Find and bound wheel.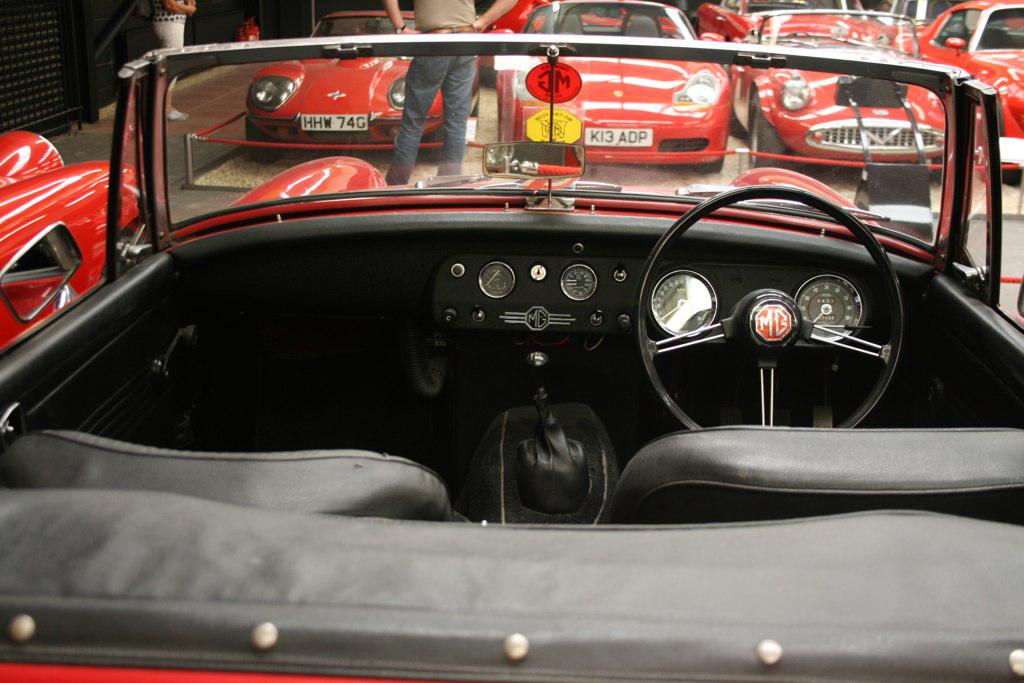
Bound: 240 123 280 160.
